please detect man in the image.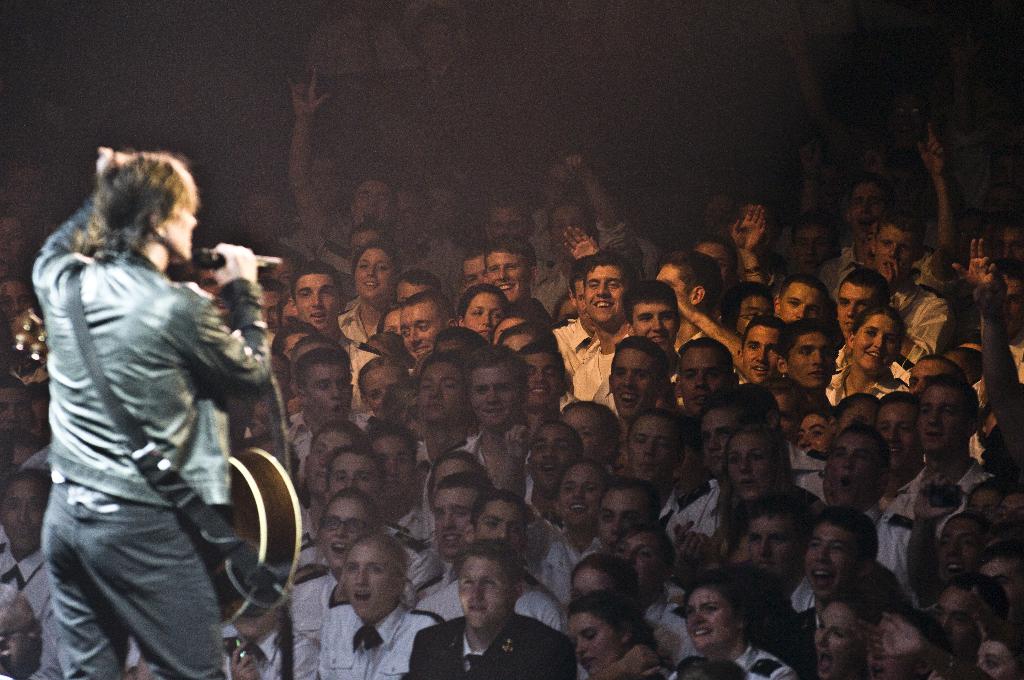
BBox(397, 290, 462, 374).
